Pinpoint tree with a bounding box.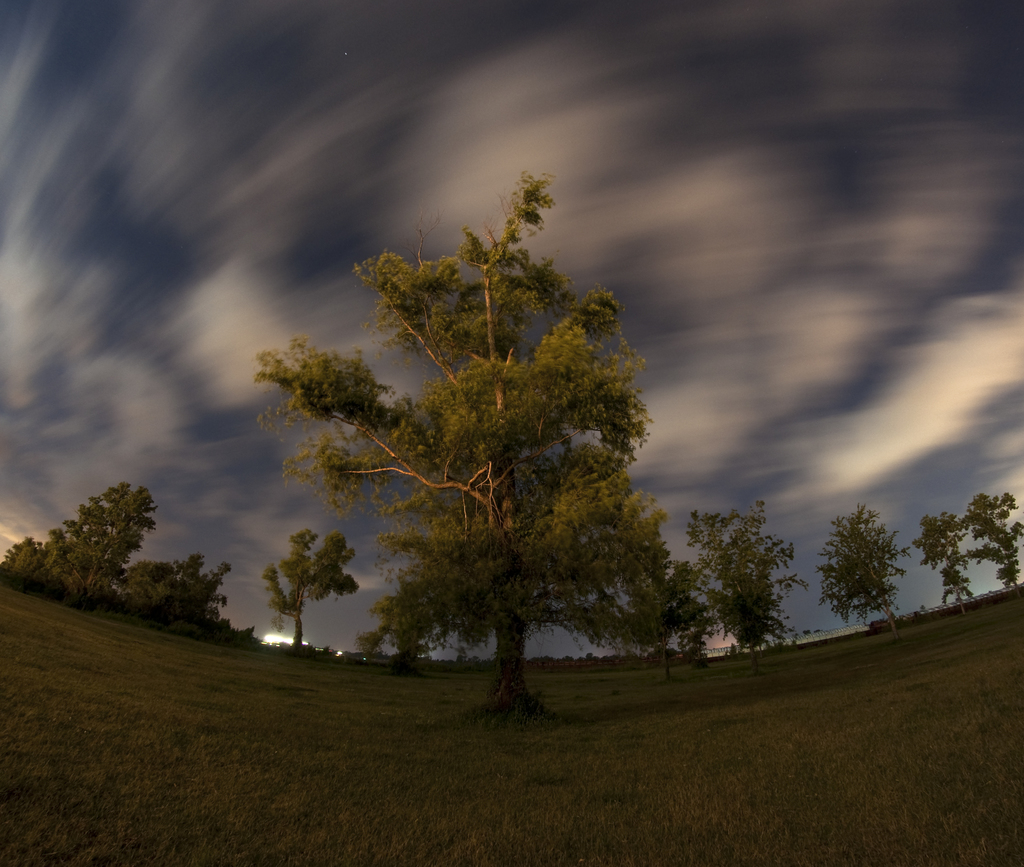
{"x1": 956, "y1": 491, "x2": 1020, "y2": 591}.
